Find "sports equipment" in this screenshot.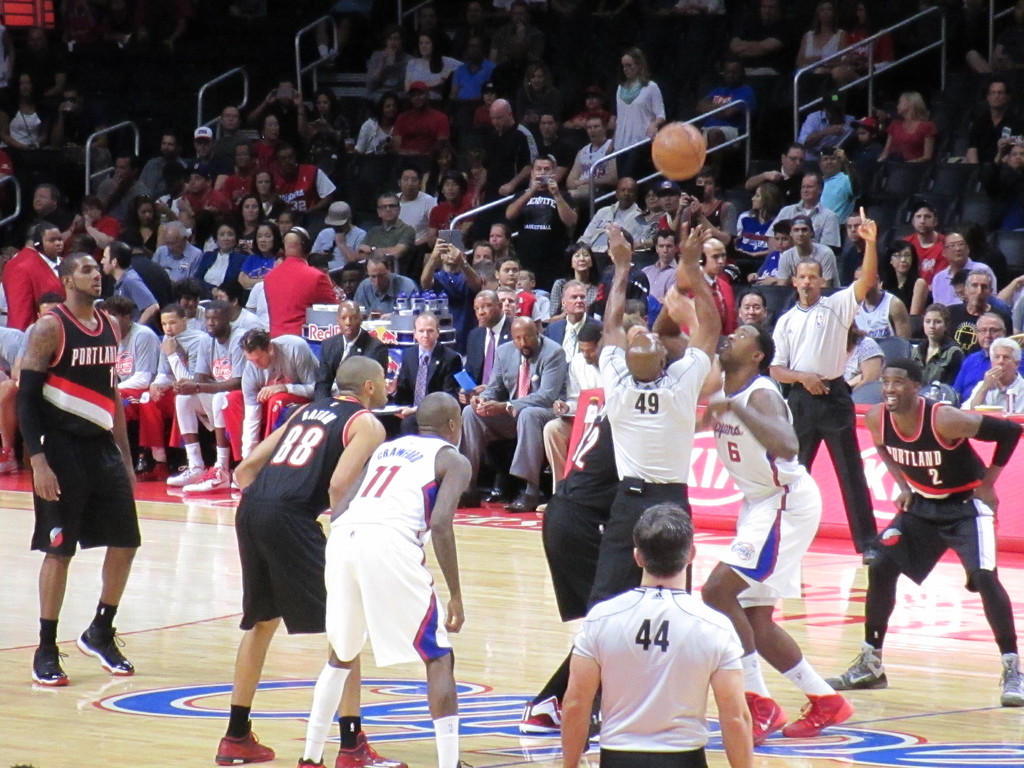
The bounding box for "sports equipment" is select_region(1001, 653, 1023, 707).
